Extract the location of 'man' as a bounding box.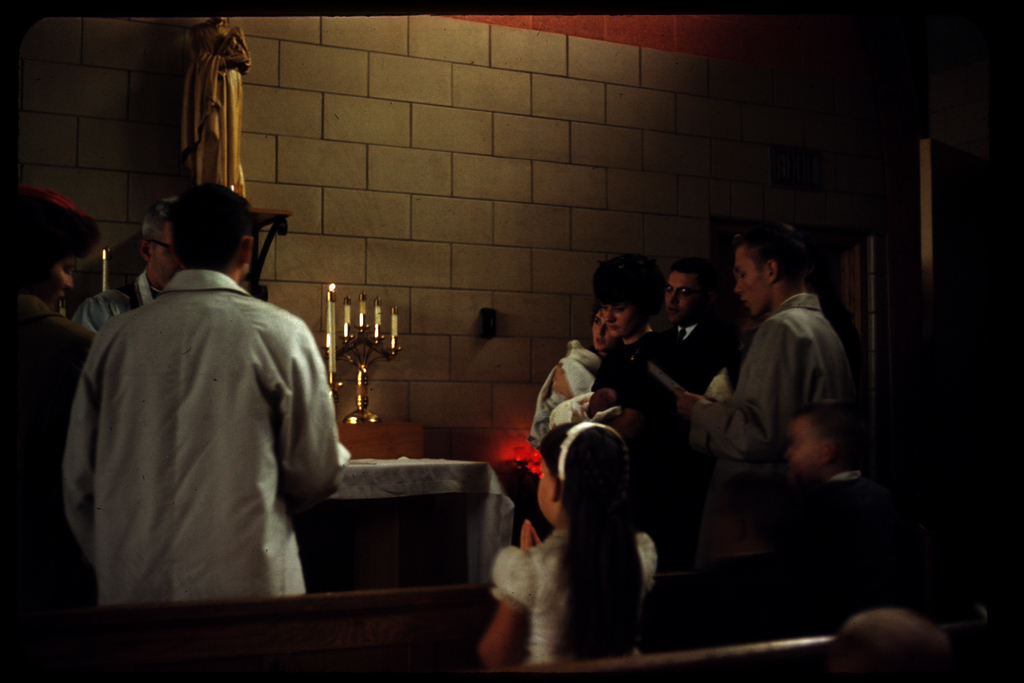
locate(73, 195, 183, 334).
